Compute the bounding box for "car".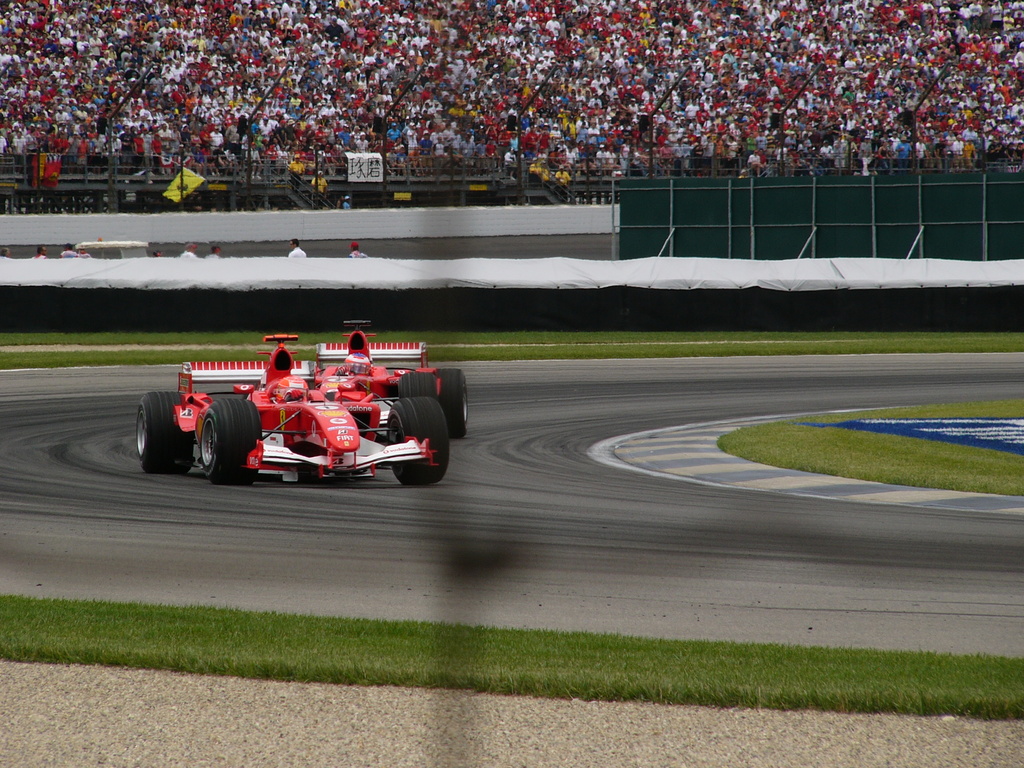
129, 332, 451, 495.
